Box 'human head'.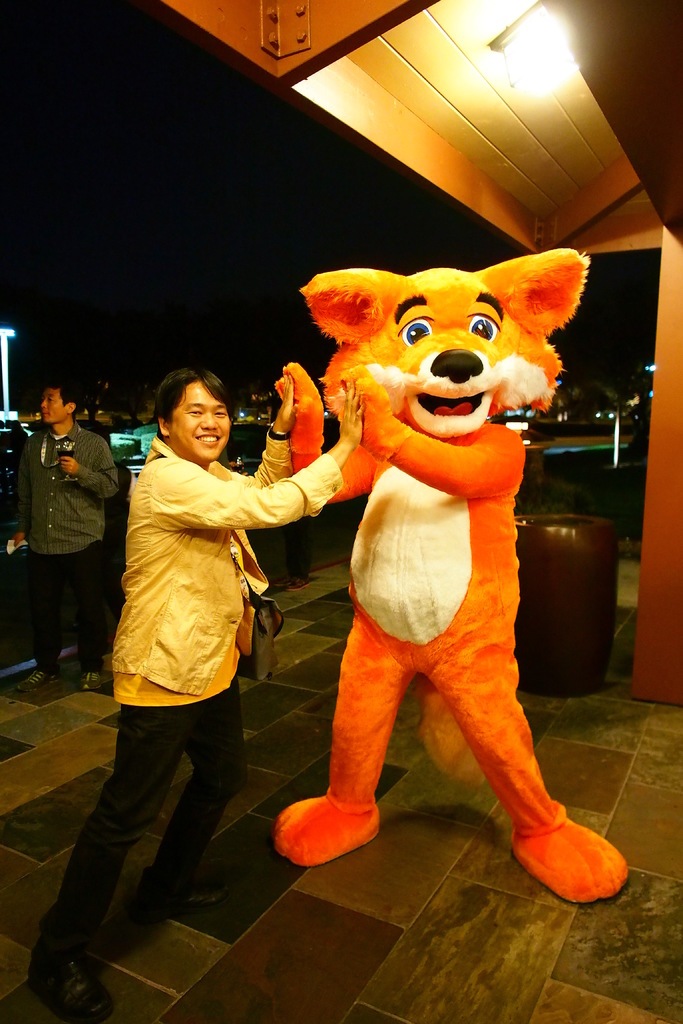
<box>149,361,239,449</box>.
